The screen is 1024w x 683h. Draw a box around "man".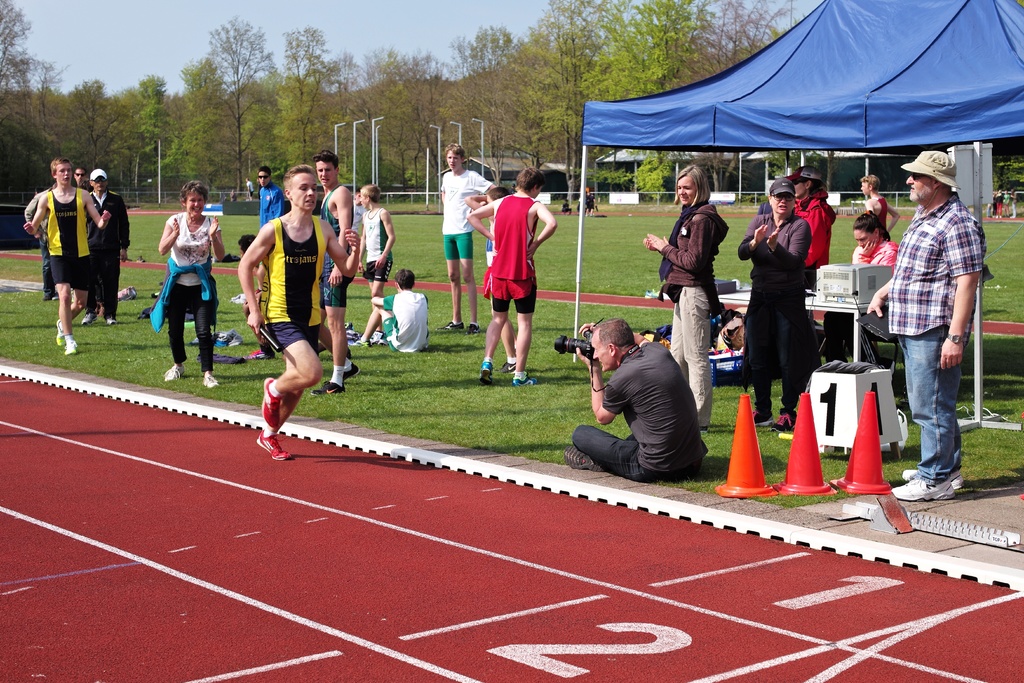
x1=75 y1=169 x2=95 y2=198.
